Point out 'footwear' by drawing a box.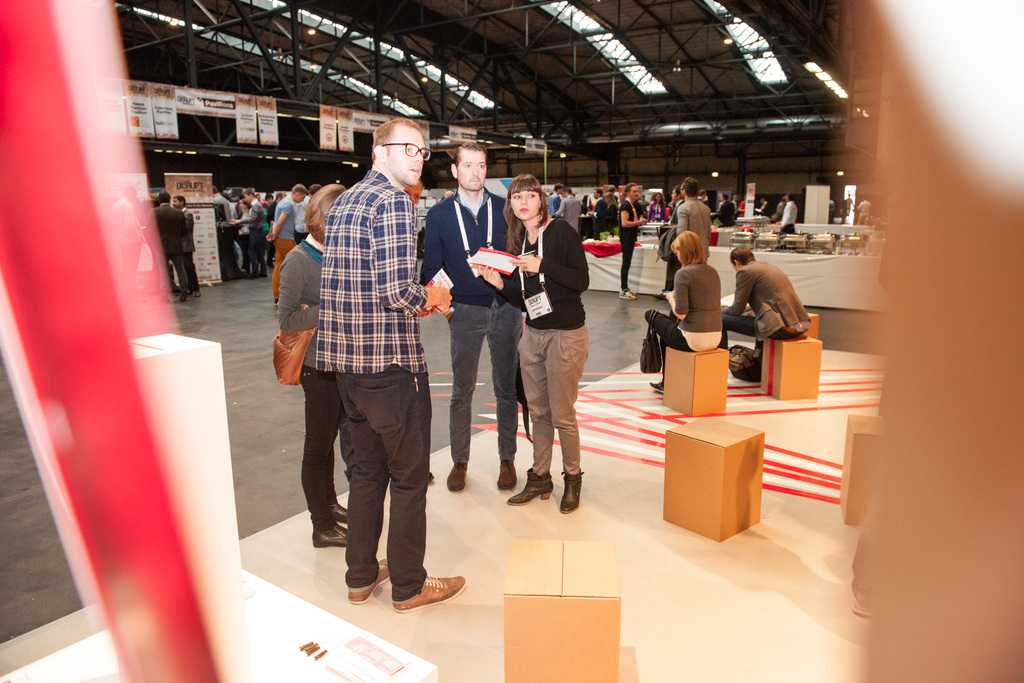
bbox=(310, 520, 349, 550).
